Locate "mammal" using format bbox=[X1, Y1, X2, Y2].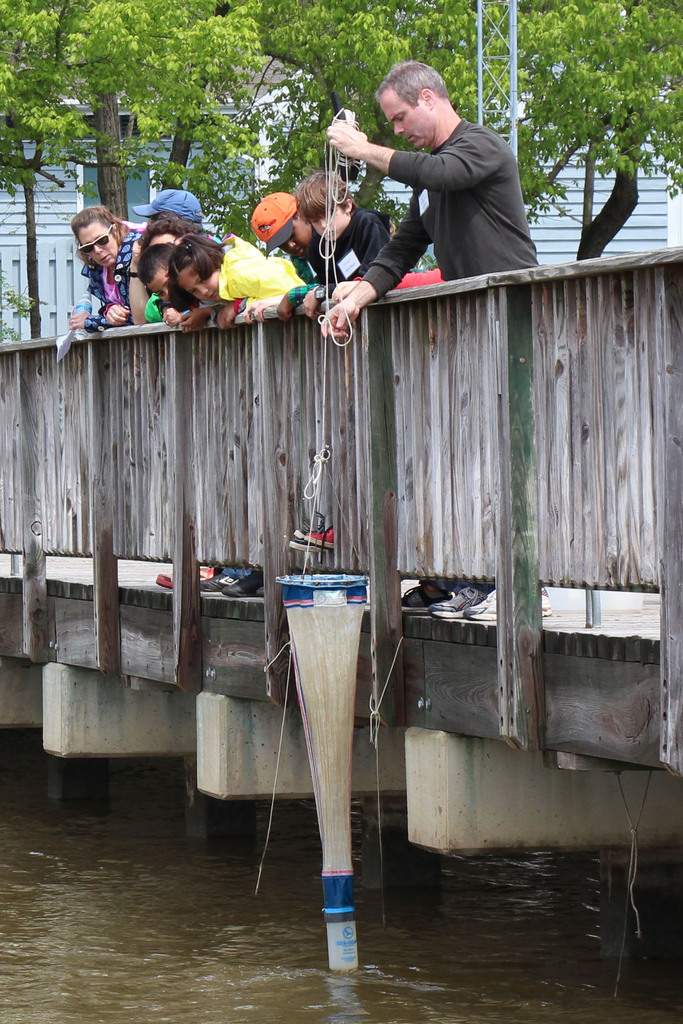
bbox=[65, 200, 213, 586].
